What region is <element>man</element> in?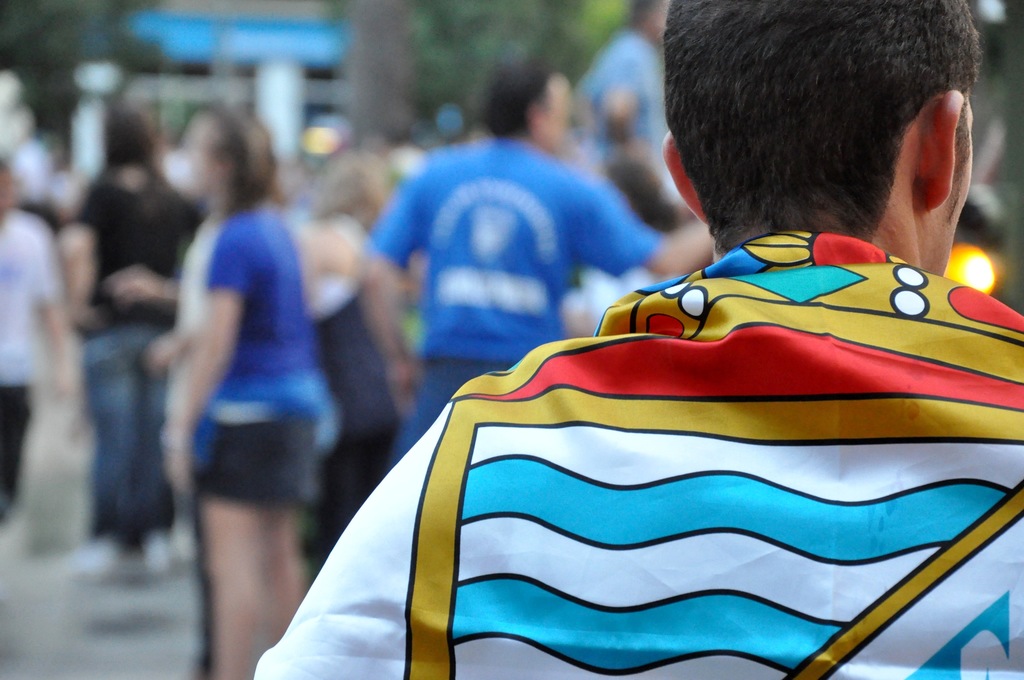
x1=275 y1=72 x2=1012 y2=679.
